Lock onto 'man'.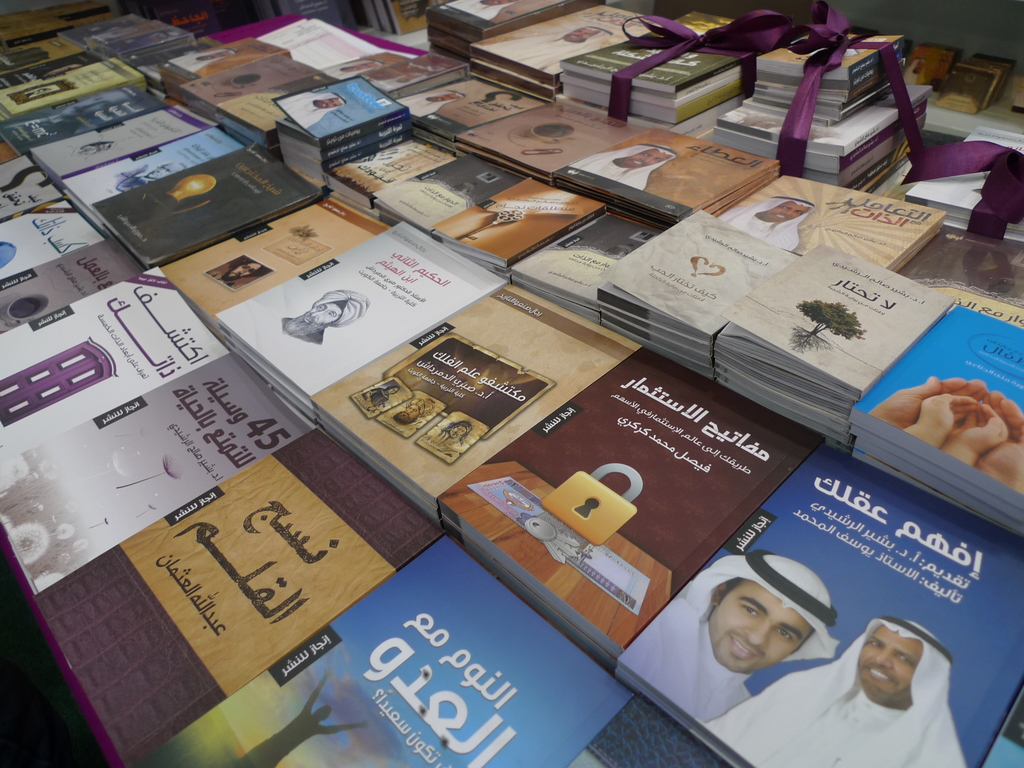
Locked: l=276, t=290, r=371, b=346.
